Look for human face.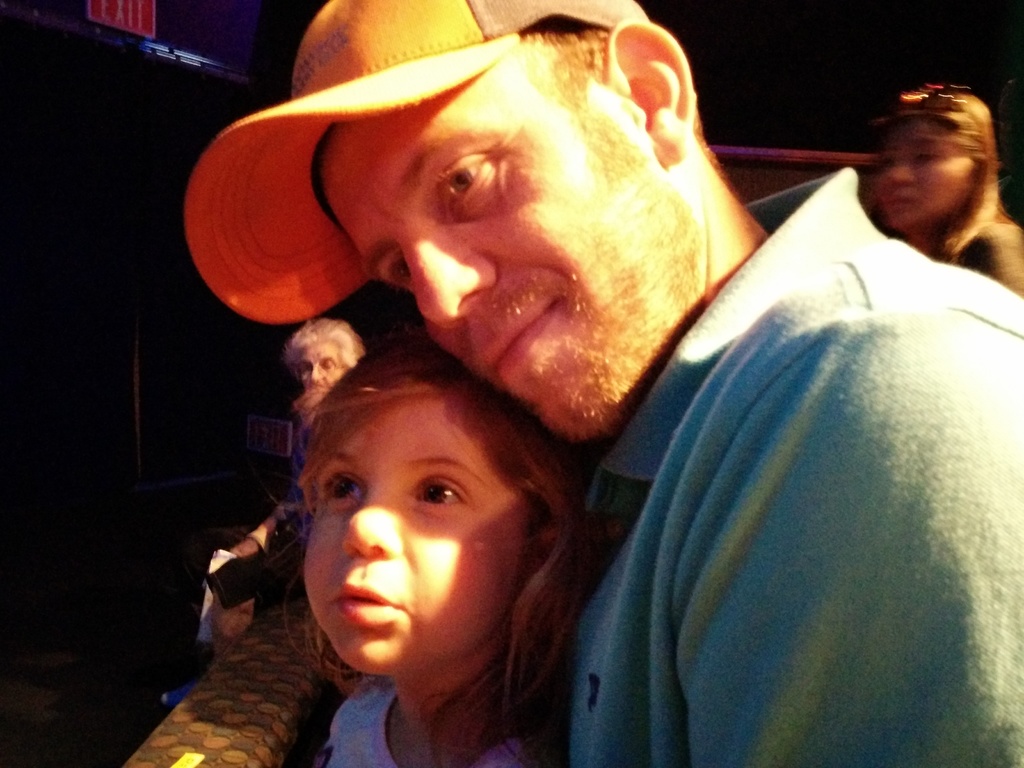
Found: 320,33,691,436.
